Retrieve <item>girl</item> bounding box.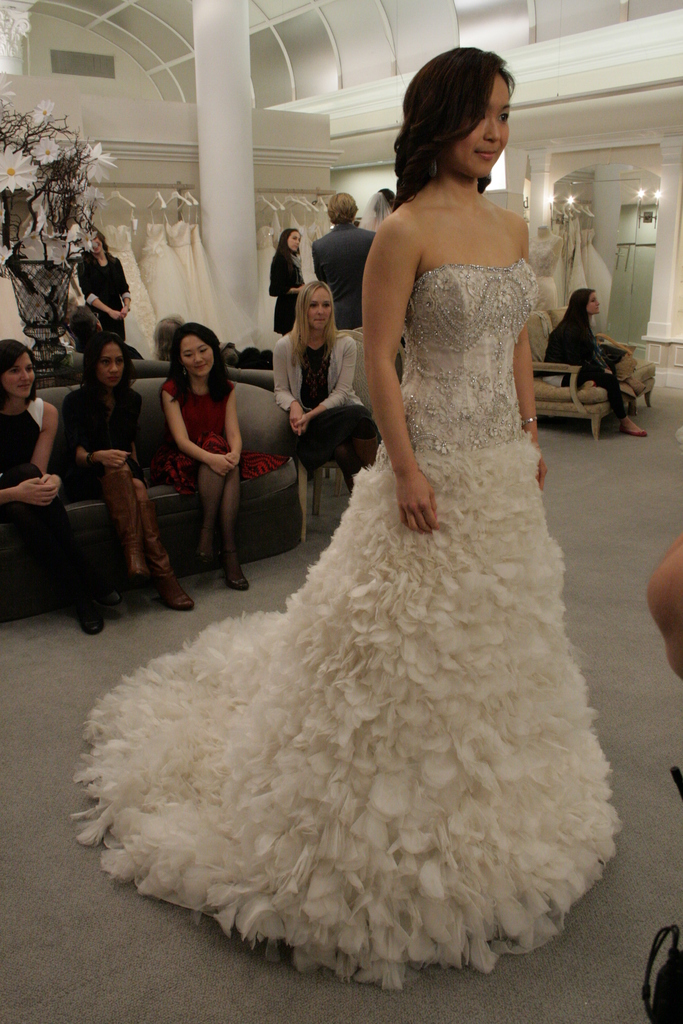
Bounding box: region(72, 46, 623, 986).
